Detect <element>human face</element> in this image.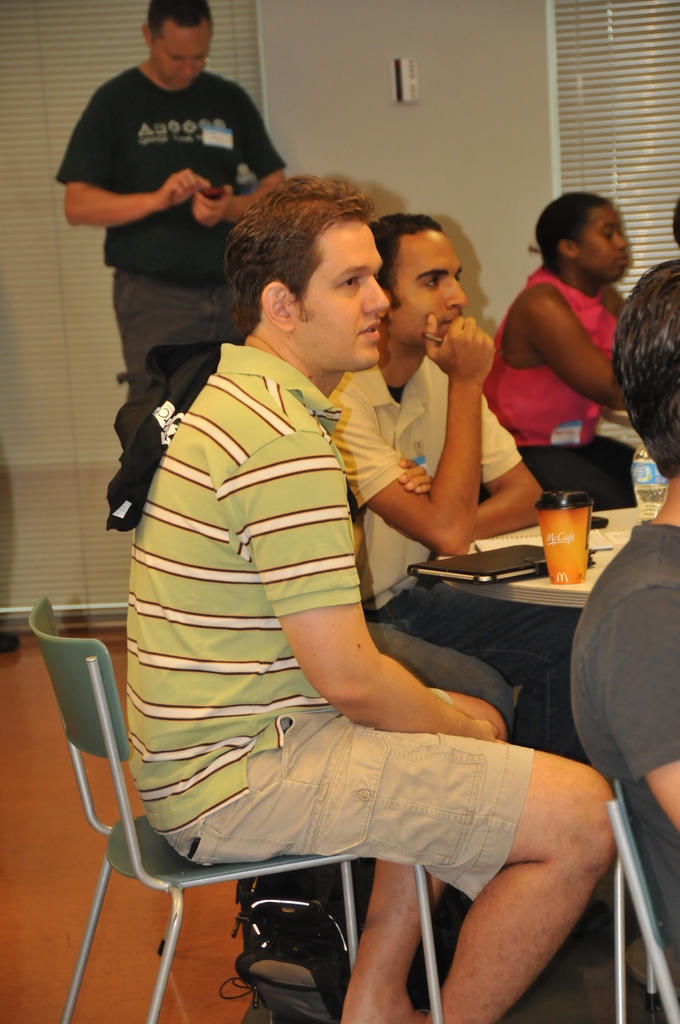
Detection: select_region(574, 203, 630, 290).
